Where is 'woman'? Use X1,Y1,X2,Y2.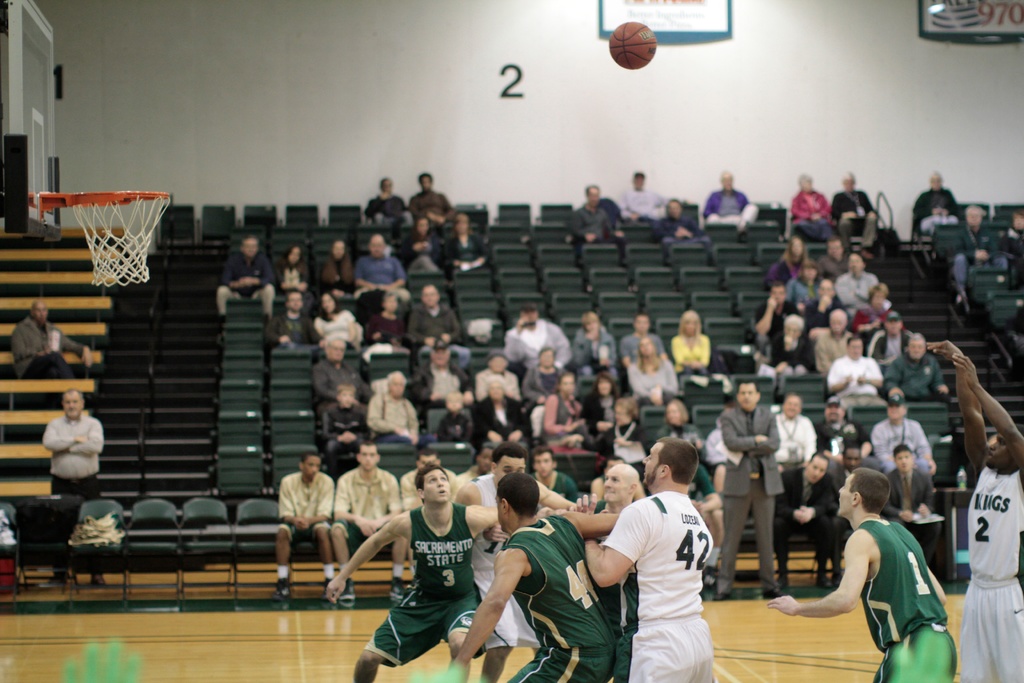
321,239,356,294.
